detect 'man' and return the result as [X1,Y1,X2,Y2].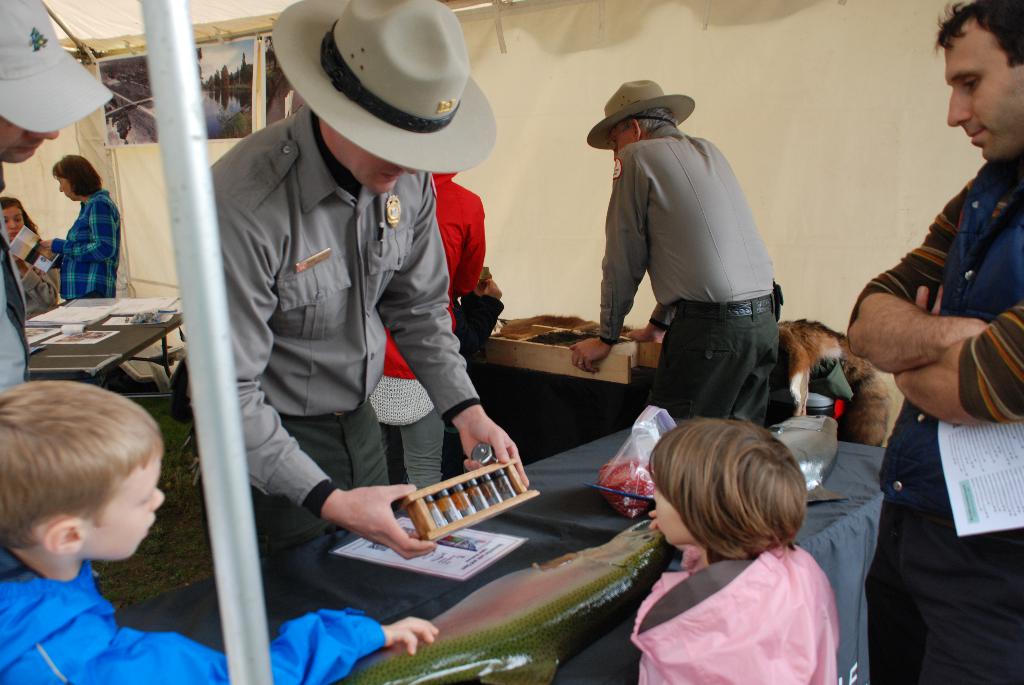
[0,0,112,403].
